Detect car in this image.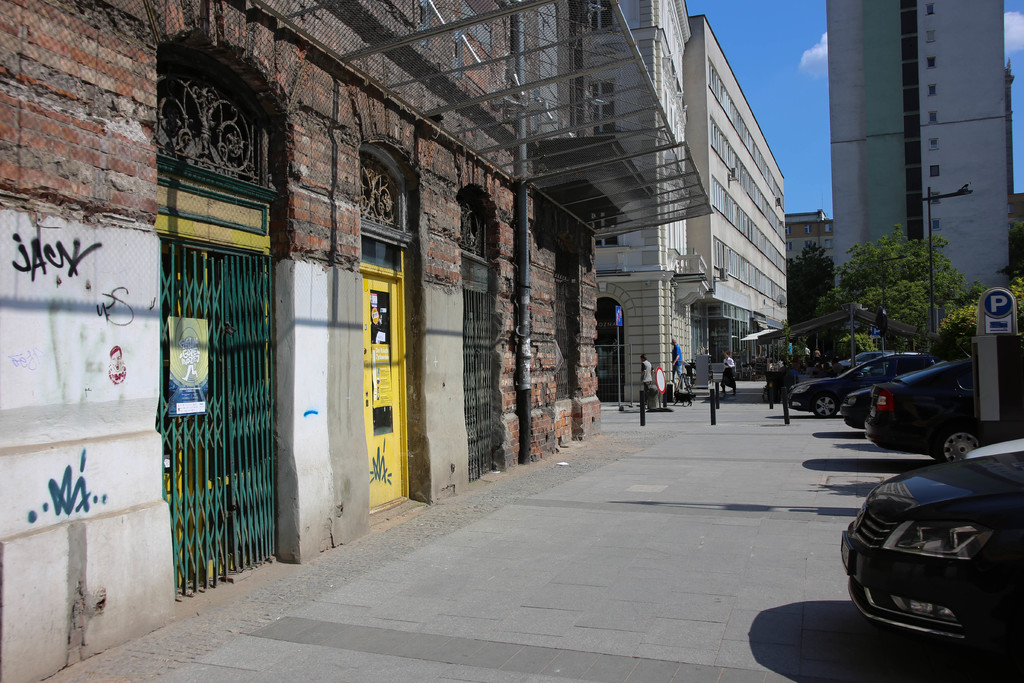
Detection: <region>837, 447, 1023, 643</region>.
